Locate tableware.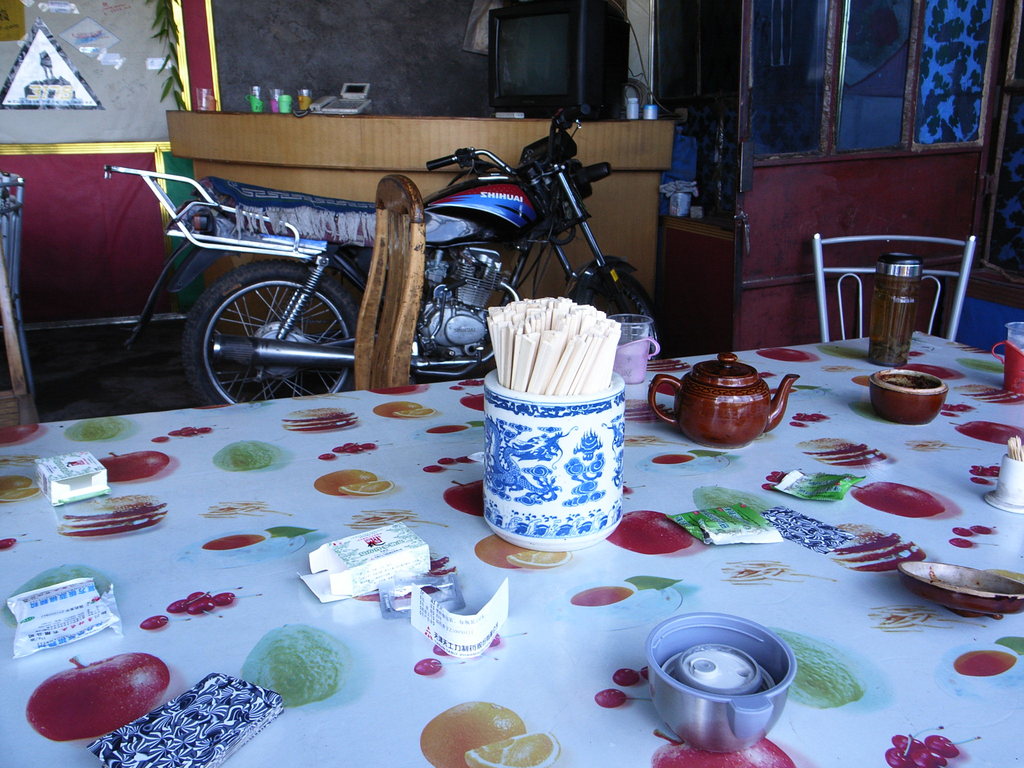
Bounding box: x1=686, y1=360, x2=786, y2=440.
